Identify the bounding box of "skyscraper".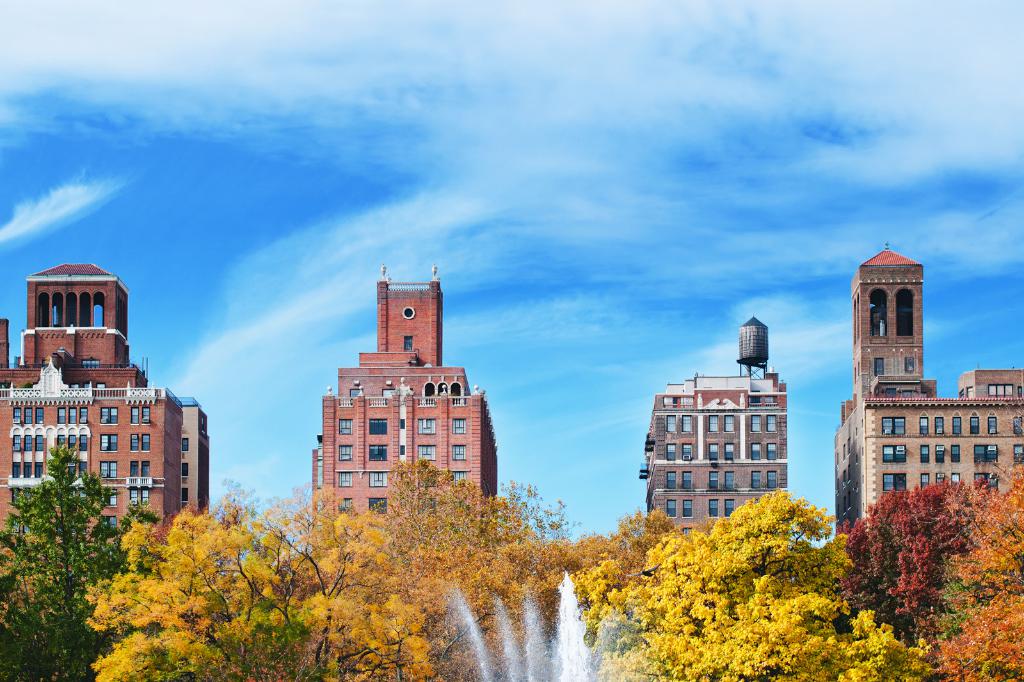
region(832, 243, 1023, 535).
